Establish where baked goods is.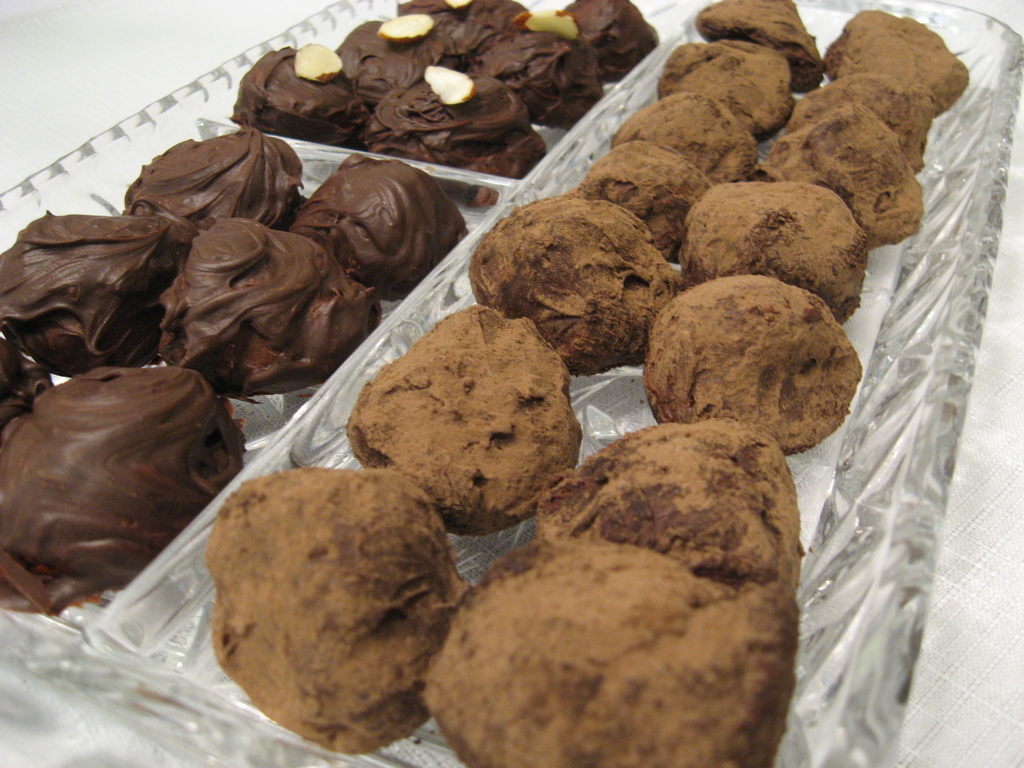
Established at Rect(204, 467, 472, 743).
